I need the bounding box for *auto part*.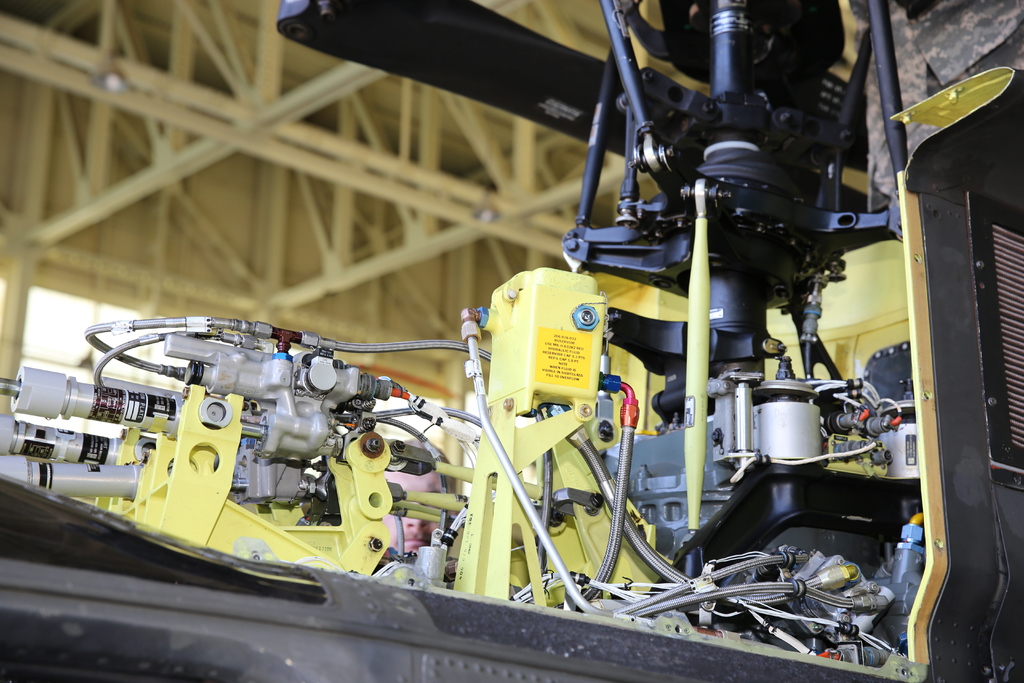
Here it is: region(0, 0, 1023, 682).
